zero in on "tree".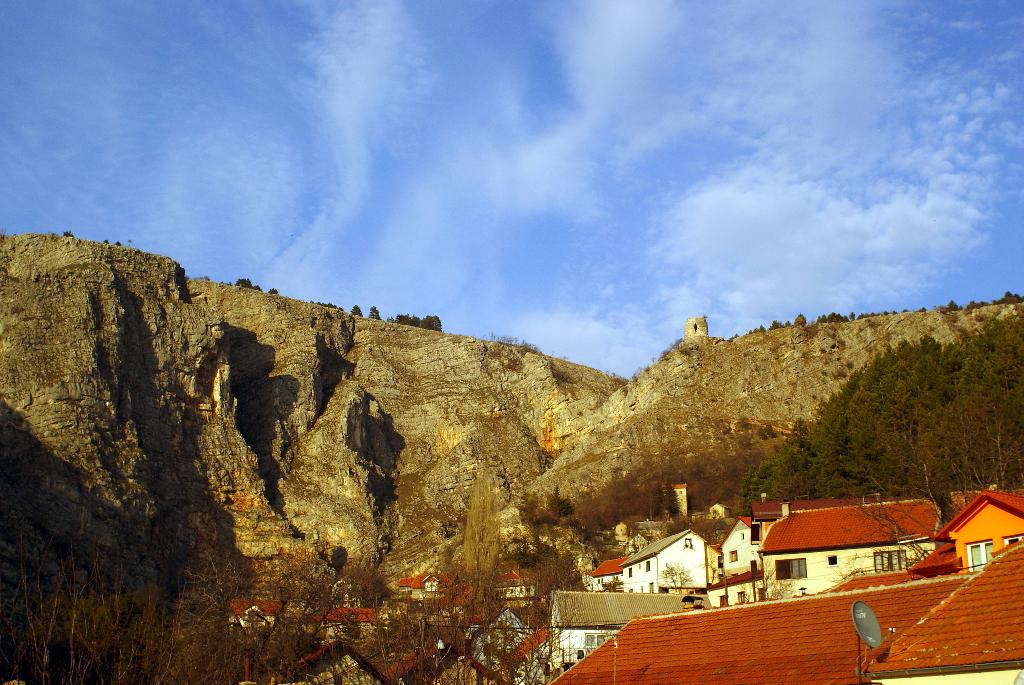
Zeroed in: 946 297 960 313.
